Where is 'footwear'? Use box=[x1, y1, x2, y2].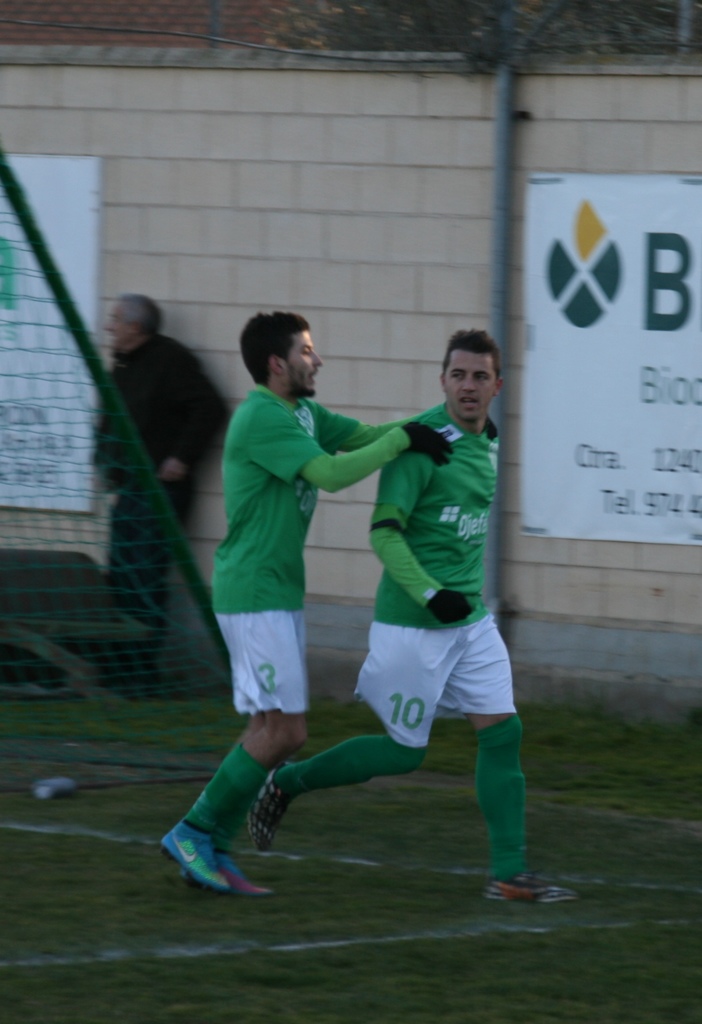
box=[488, 867, 583, 907].
